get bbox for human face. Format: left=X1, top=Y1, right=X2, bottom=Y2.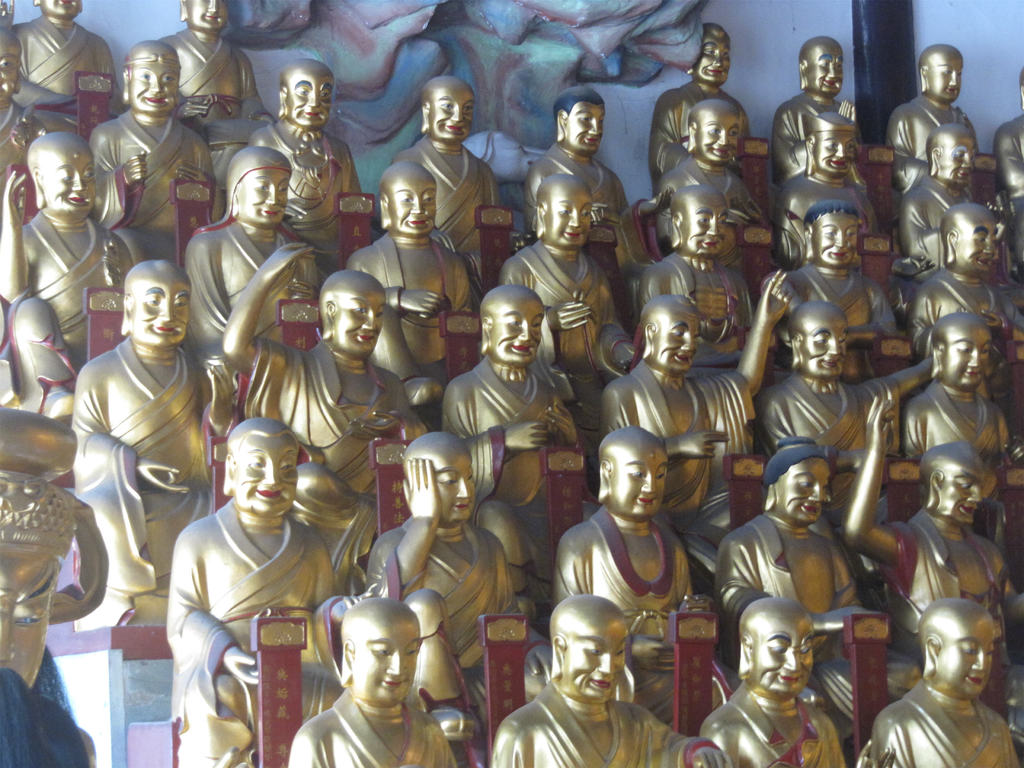
left=751, top=618, right=813, bottom=692.
